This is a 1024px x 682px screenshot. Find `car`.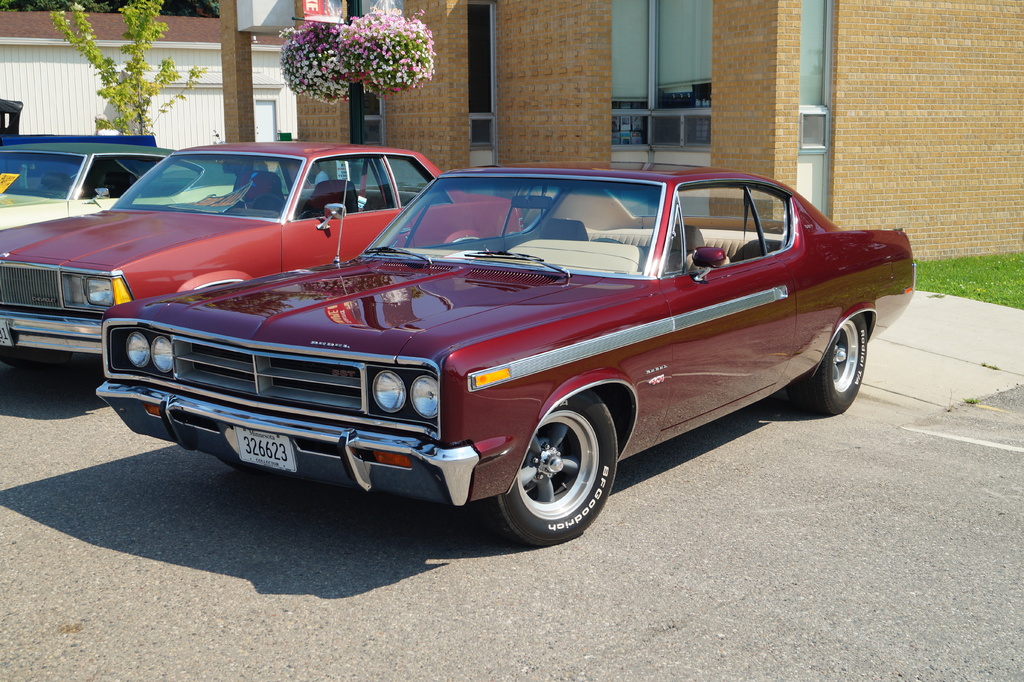
Bounding box: 0/141/524/372.
